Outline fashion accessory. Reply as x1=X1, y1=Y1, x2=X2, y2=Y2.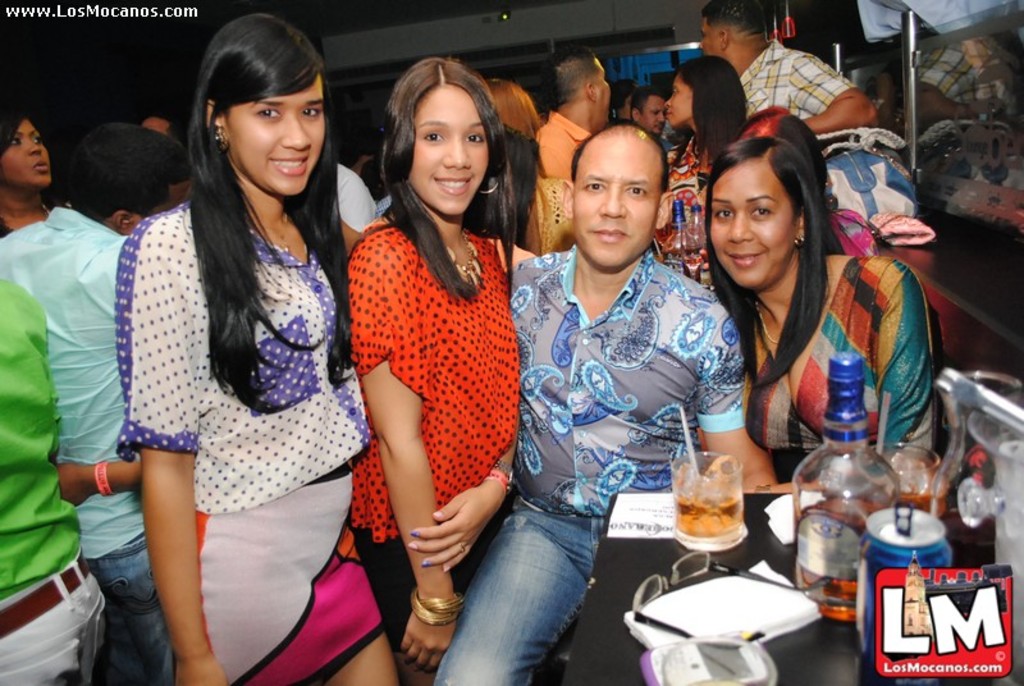
x1=791, y1=232, x2=806, y2=250.
